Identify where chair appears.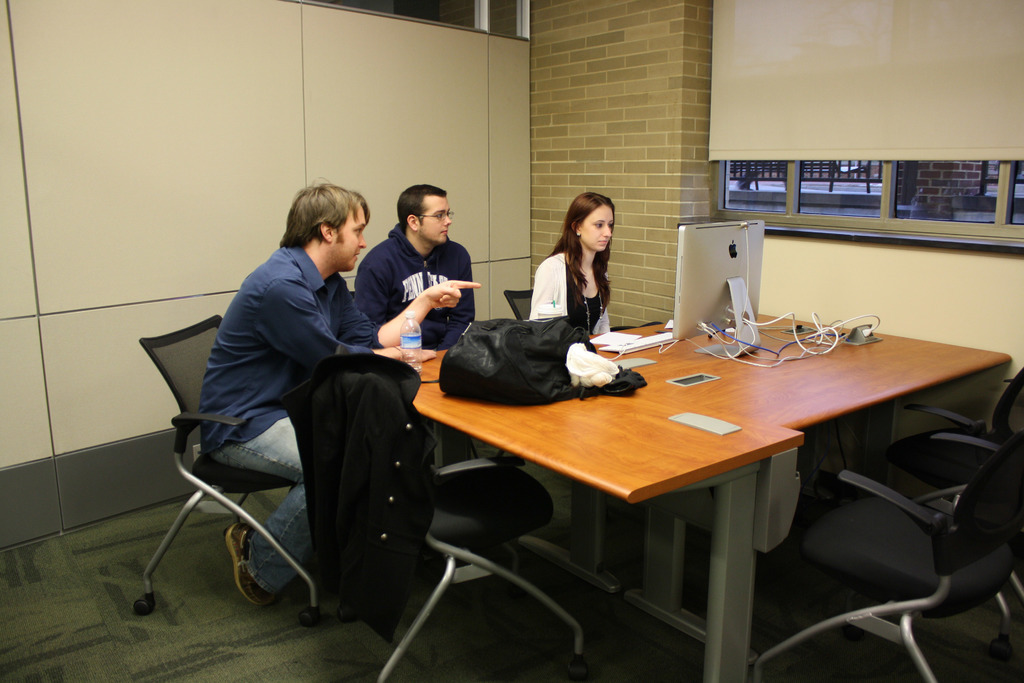
Appears at x1=314 y1=367 x2=586 y2=682.
